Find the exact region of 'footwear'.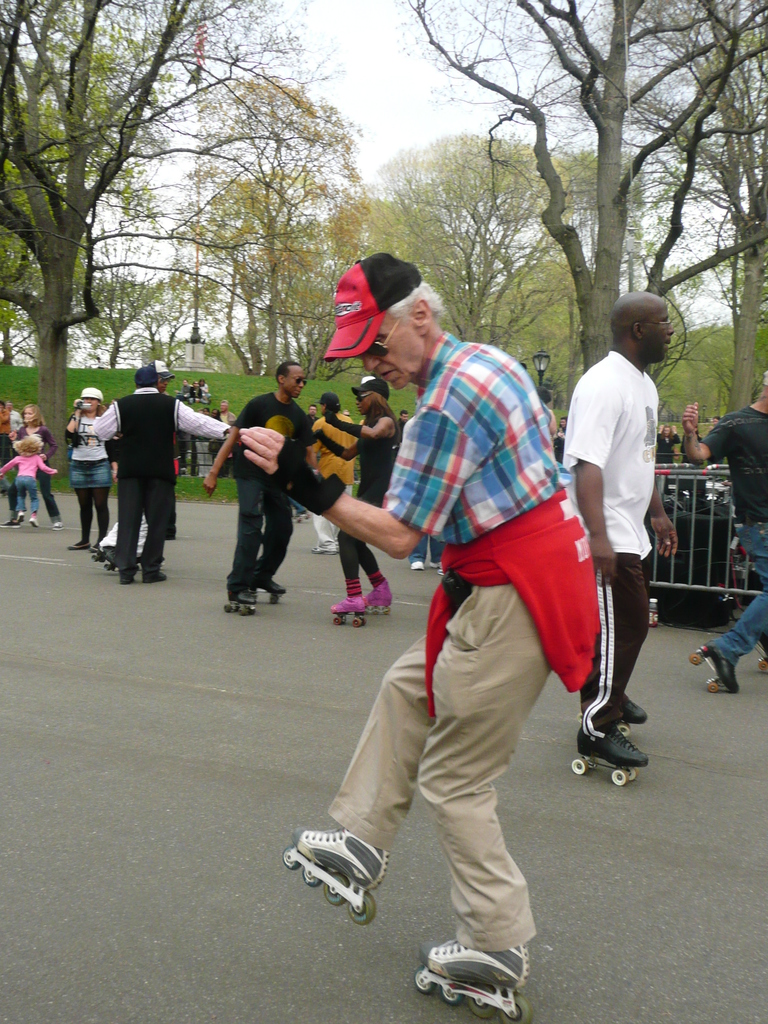
Exact region: bbox=[260, 579, 289, 598].
